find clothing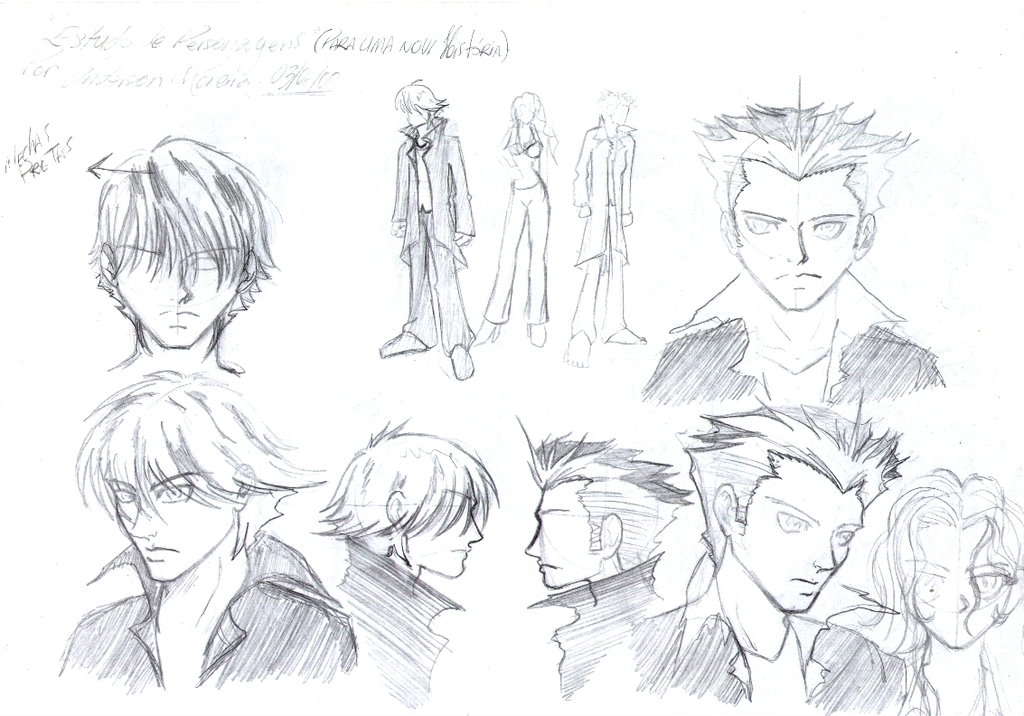
detection(390, 123, 484, 353)
